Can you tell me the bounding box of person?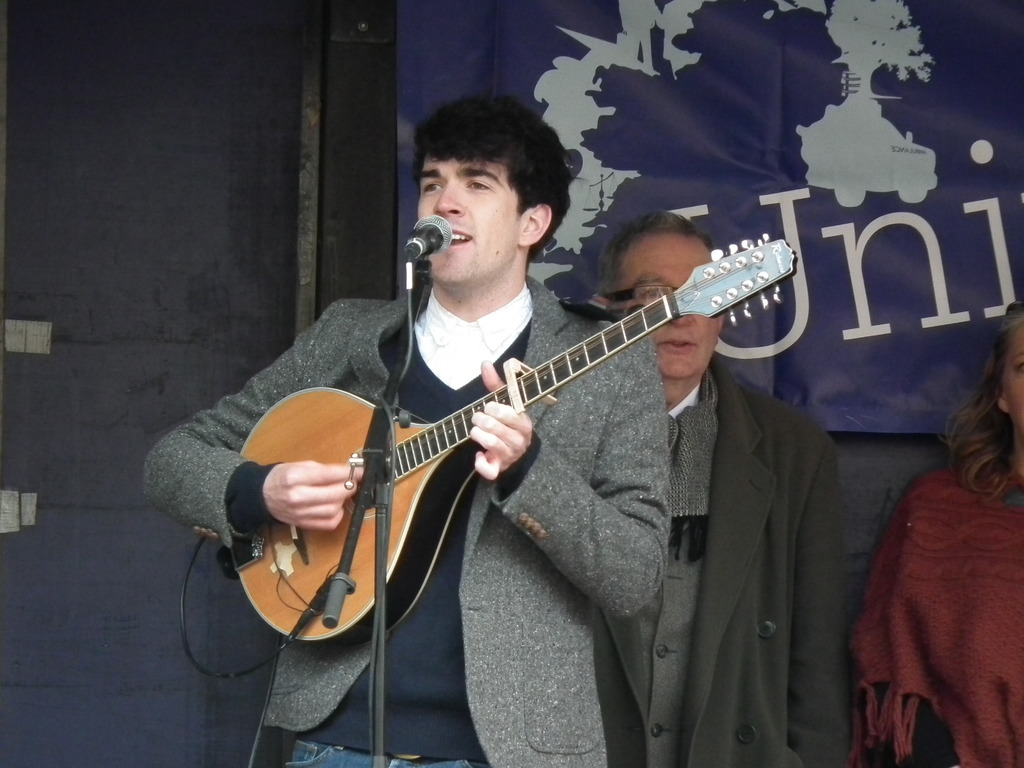
(left=141, top=89, right=664, bottom=767).
